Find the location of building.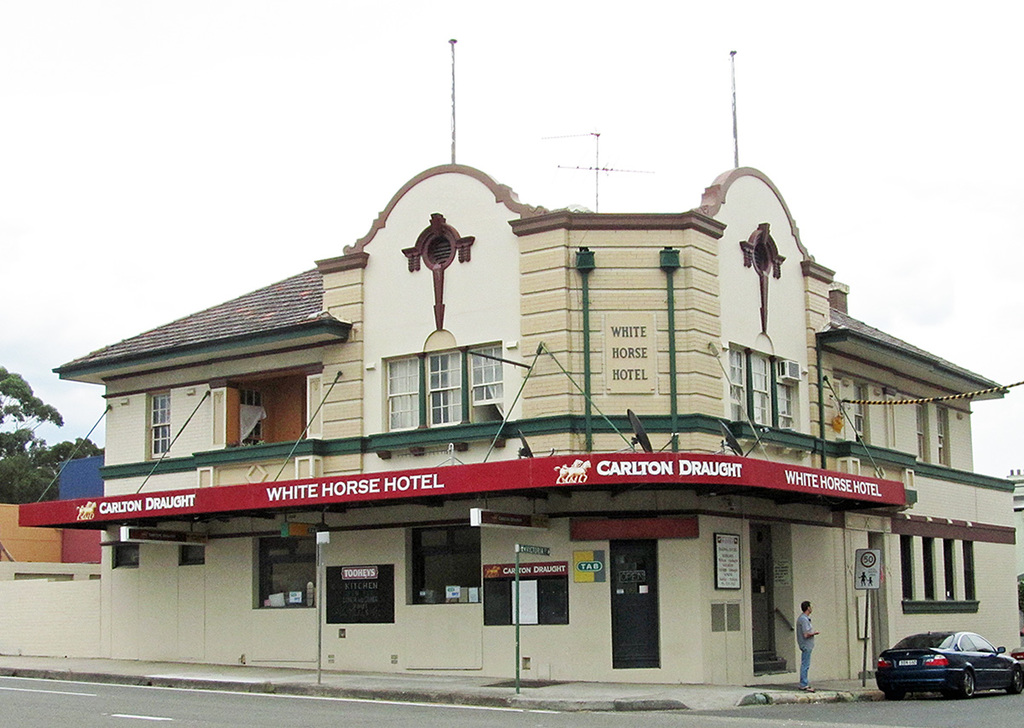
Location: 18/43/1023/687.
